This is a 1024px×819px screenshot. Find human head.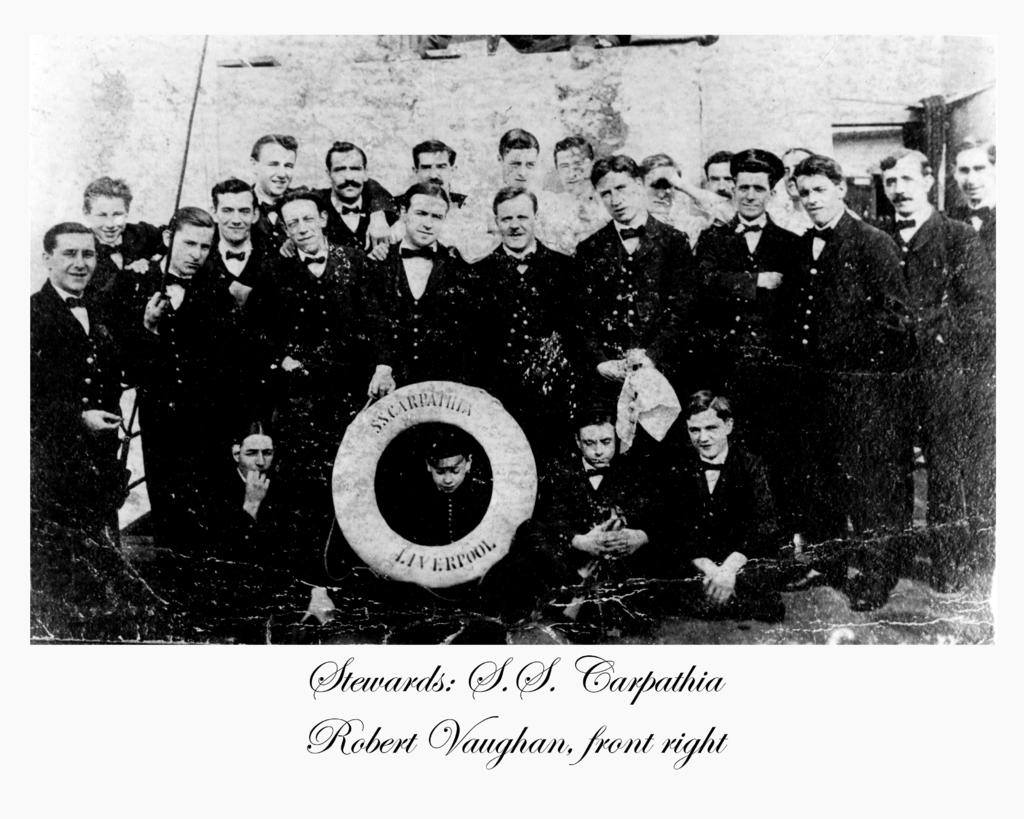
Bounding box: locate(882, 148, 938, 215).
